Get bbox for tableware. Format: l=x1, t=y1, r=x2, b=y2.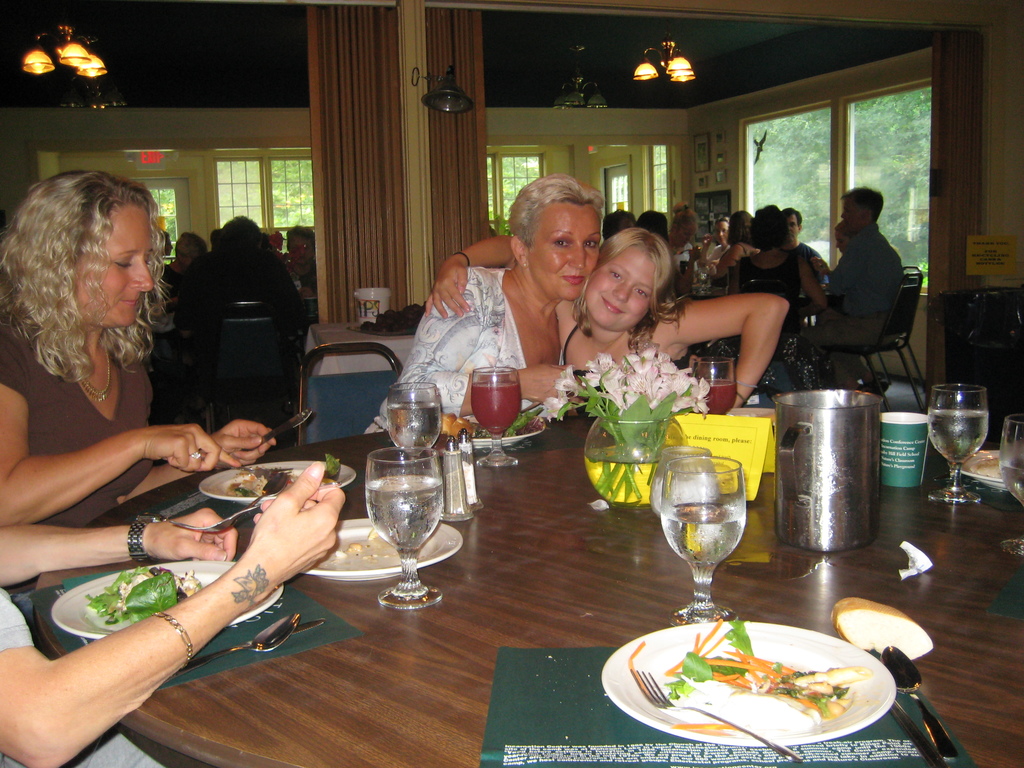
l=877, t=411, r=934, b=488.
